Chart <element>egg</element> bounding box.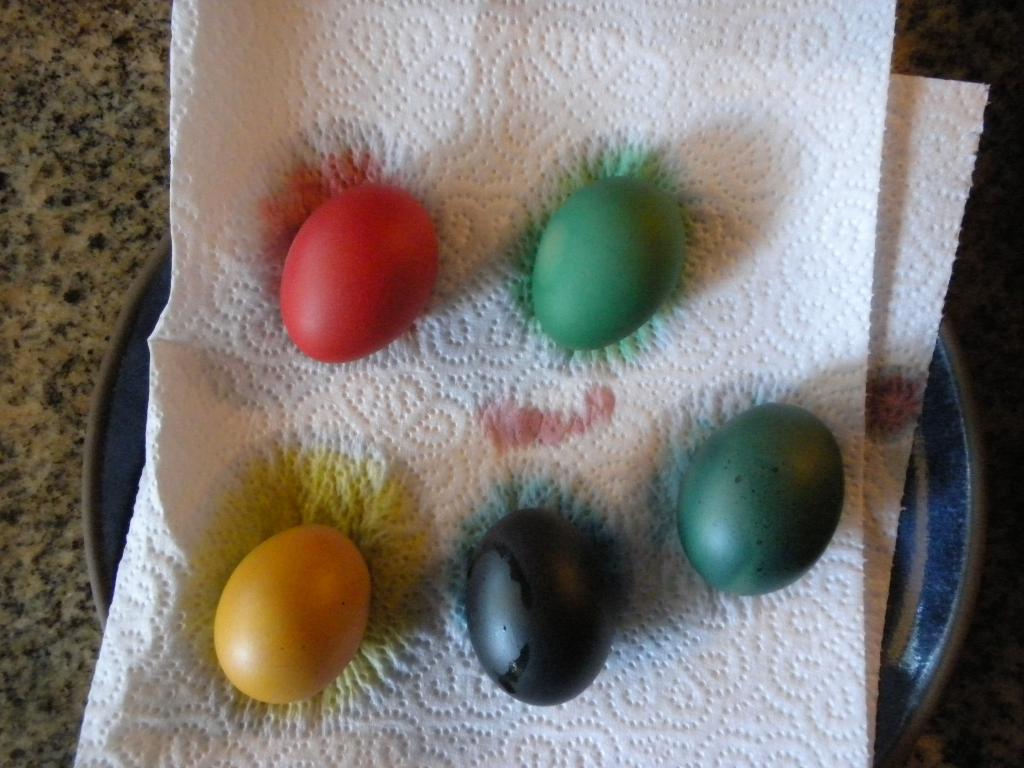
Charted: Rect(529, 176, 691, 355).
